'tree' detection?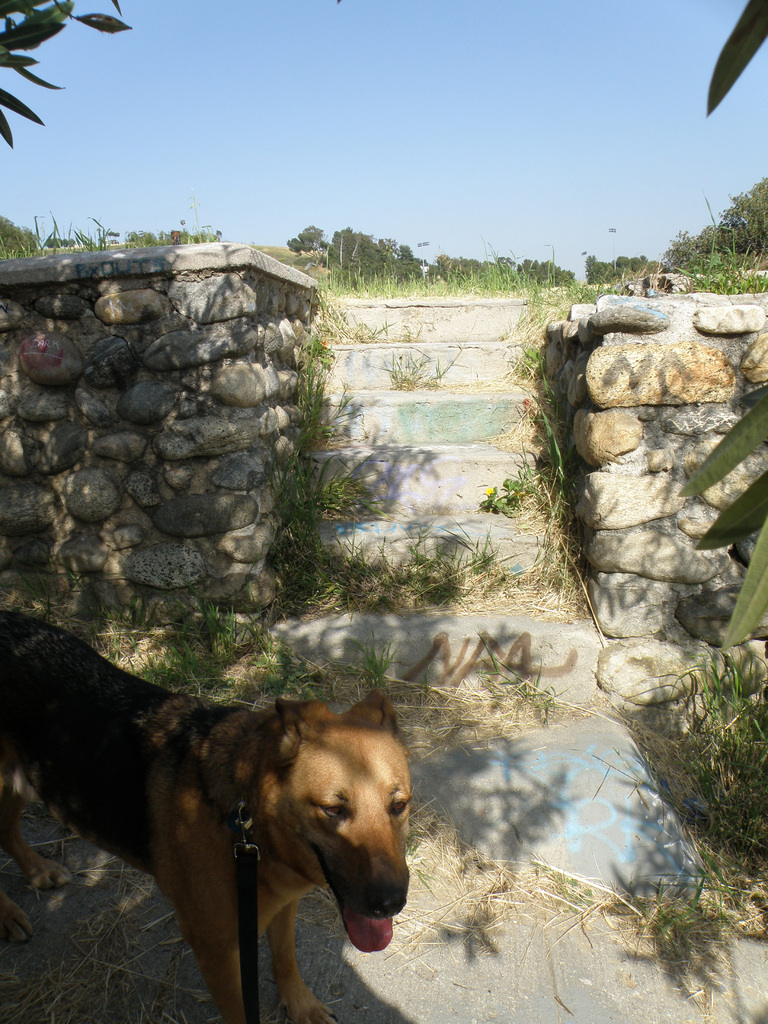
rect(720, 177, 767, 248)
